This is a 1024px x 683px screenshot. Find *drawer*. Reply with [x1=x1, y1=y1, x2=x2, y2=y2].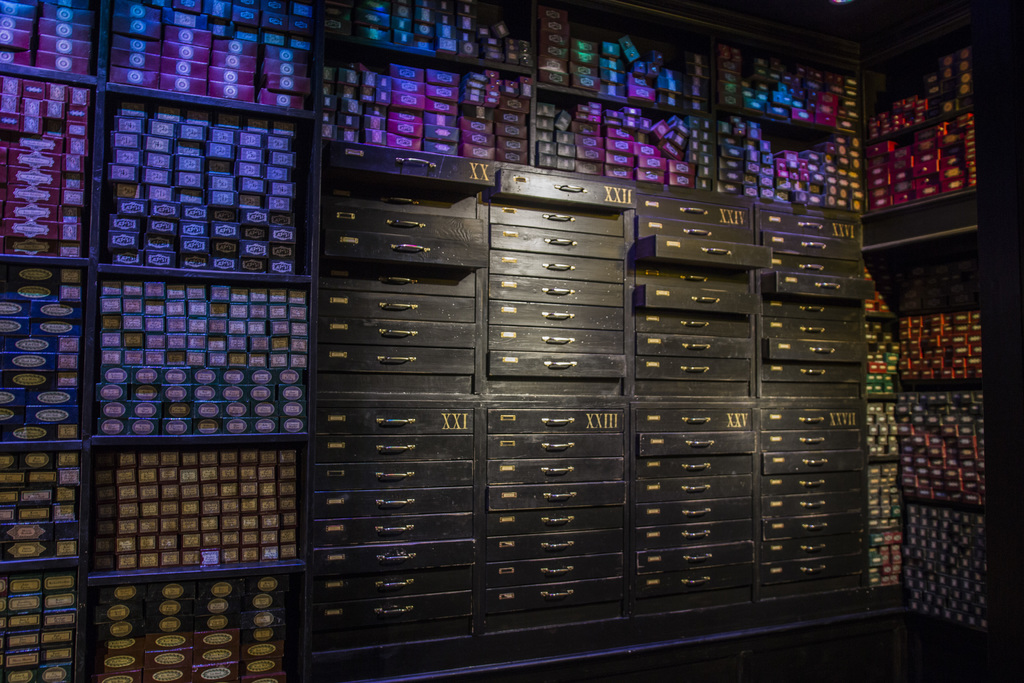
[x1=490, y1=432, x2=620, y2=458].
